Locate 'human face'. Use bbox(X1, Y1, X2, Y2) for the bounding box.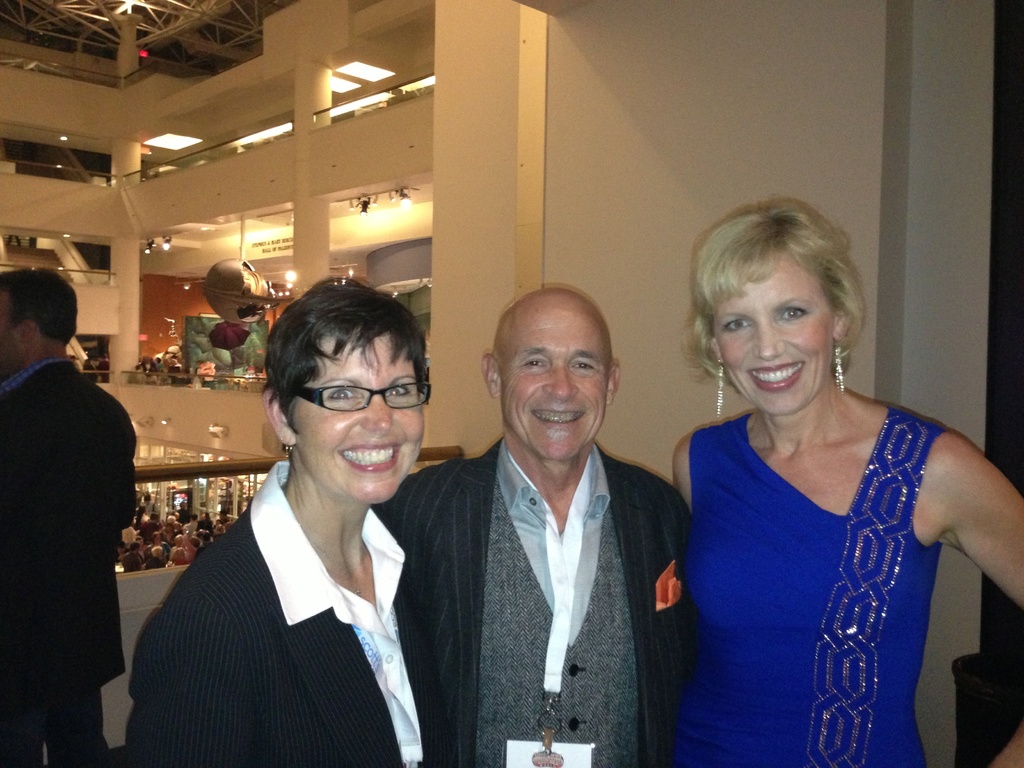
bbox(0, 296, 17, 373).
